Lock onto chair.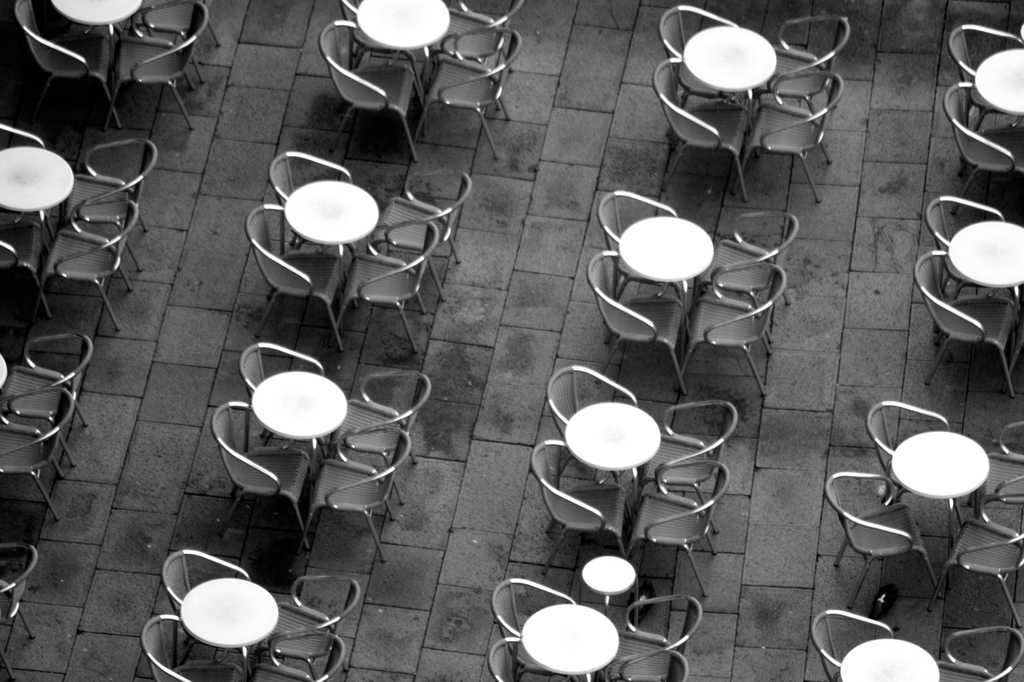
Locked: l=410, t=20, r=525, b=157.
